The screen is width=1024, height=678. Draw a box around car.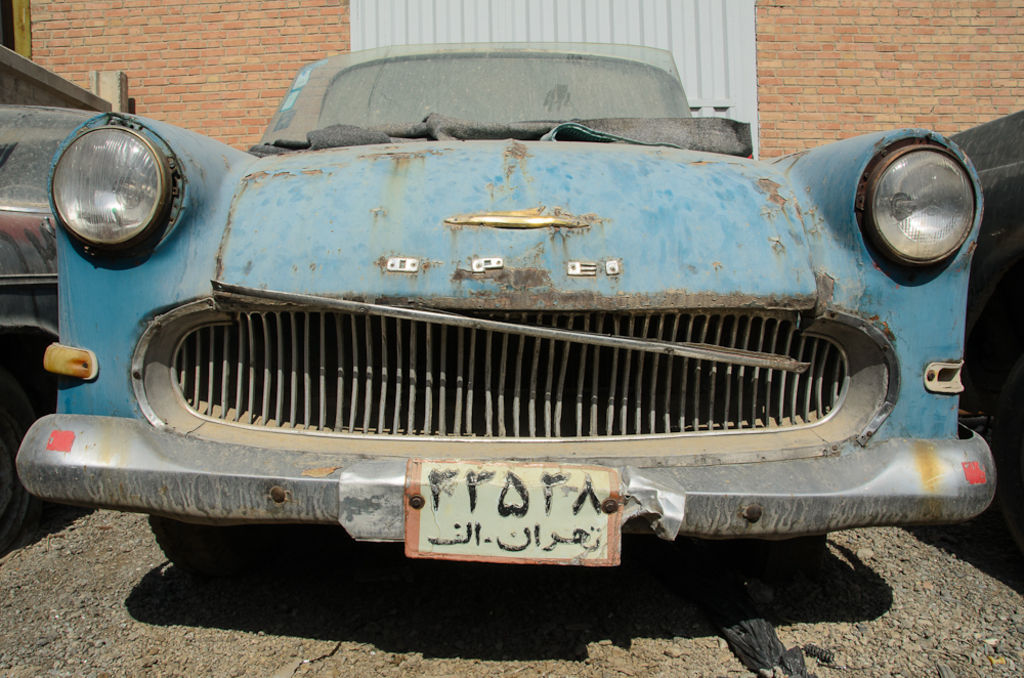
<region>0, 25, 113, 556</region>.
